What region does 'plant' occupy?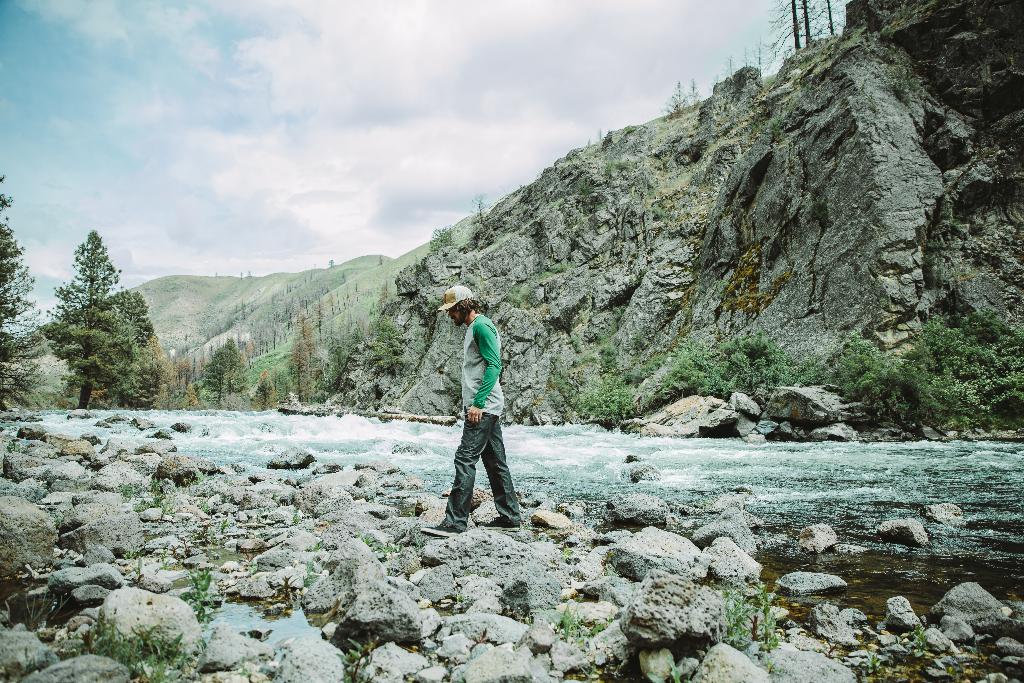
bbox=[557, 542, 575, 561].
